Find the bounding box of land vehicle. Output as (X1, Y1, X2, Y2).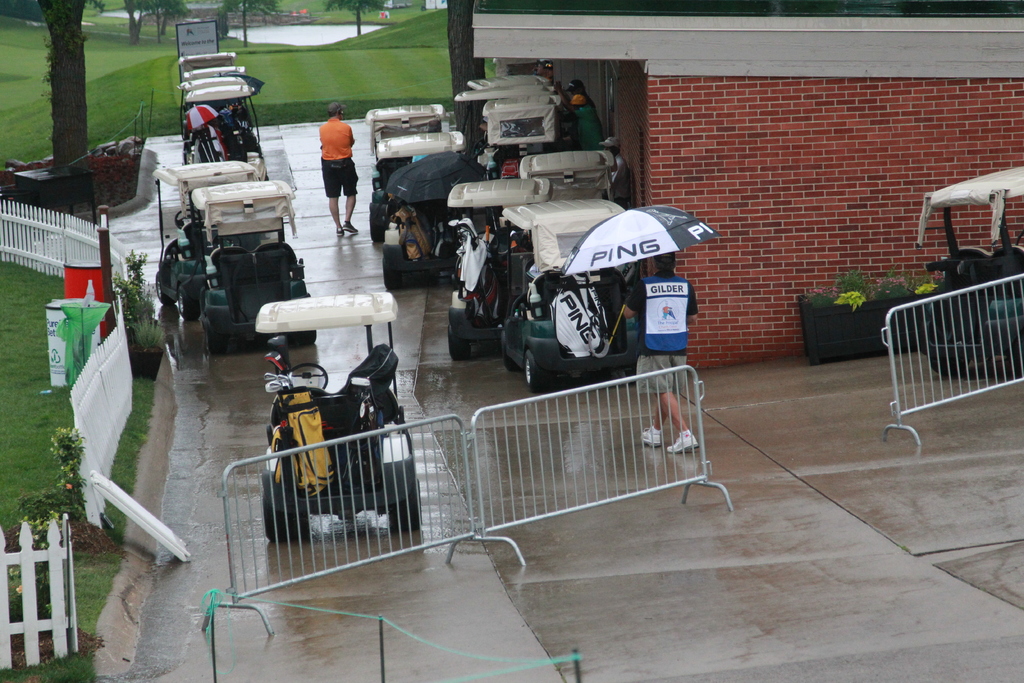
(176, 51, 237, 136).
